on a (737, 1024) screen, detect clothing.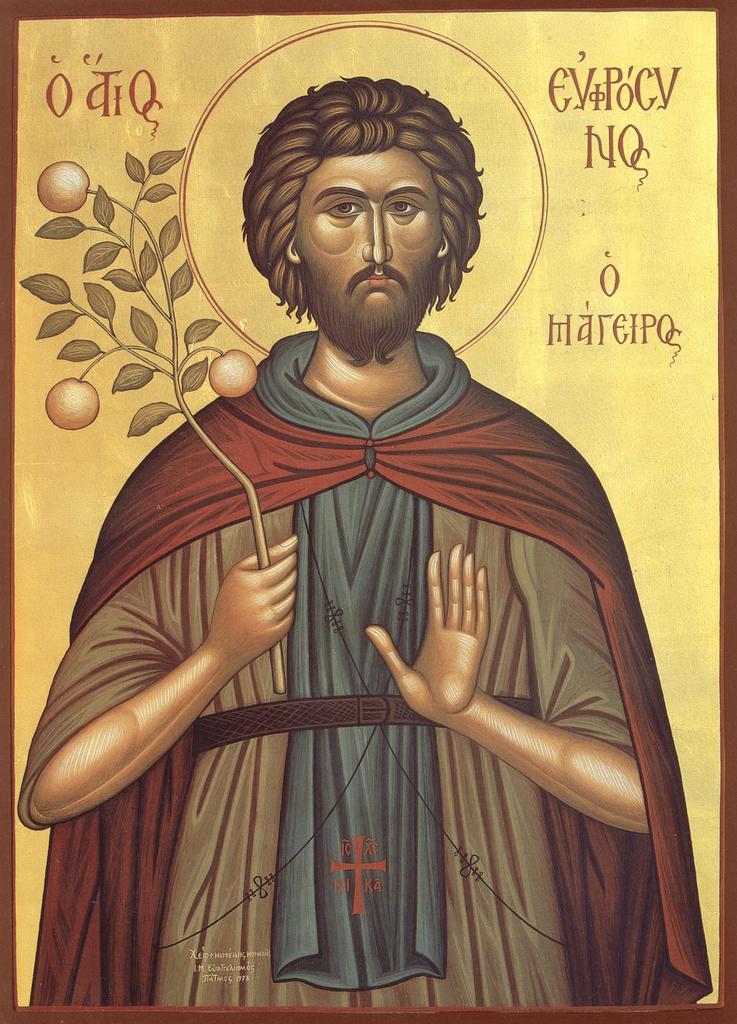
crop(92, 231, 656, 970).
